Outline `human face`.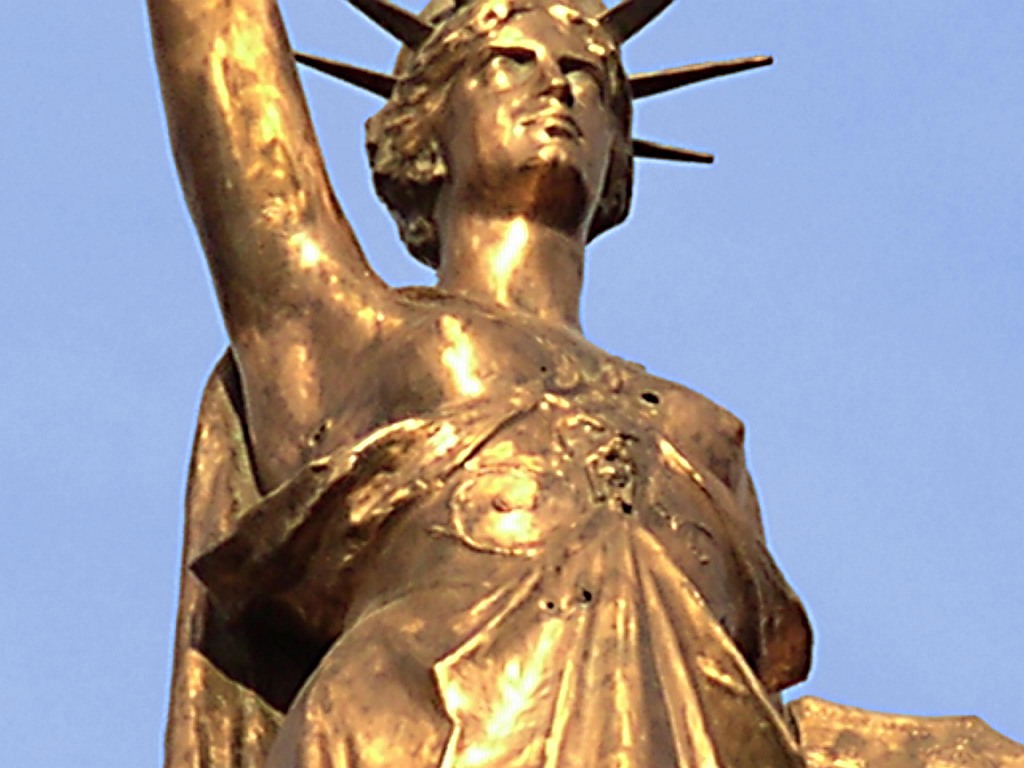
Outline: left=439, top=3, right=614, bottom=201.
